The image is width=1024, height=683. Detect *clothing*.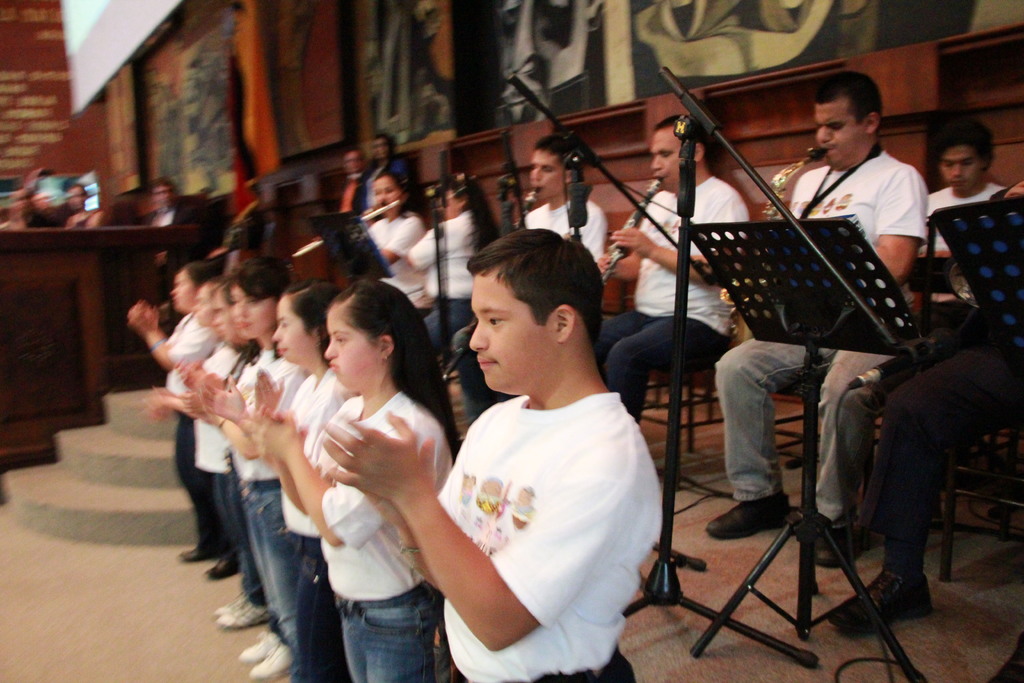
Detection: select_region(398, 218, 521, 332).
